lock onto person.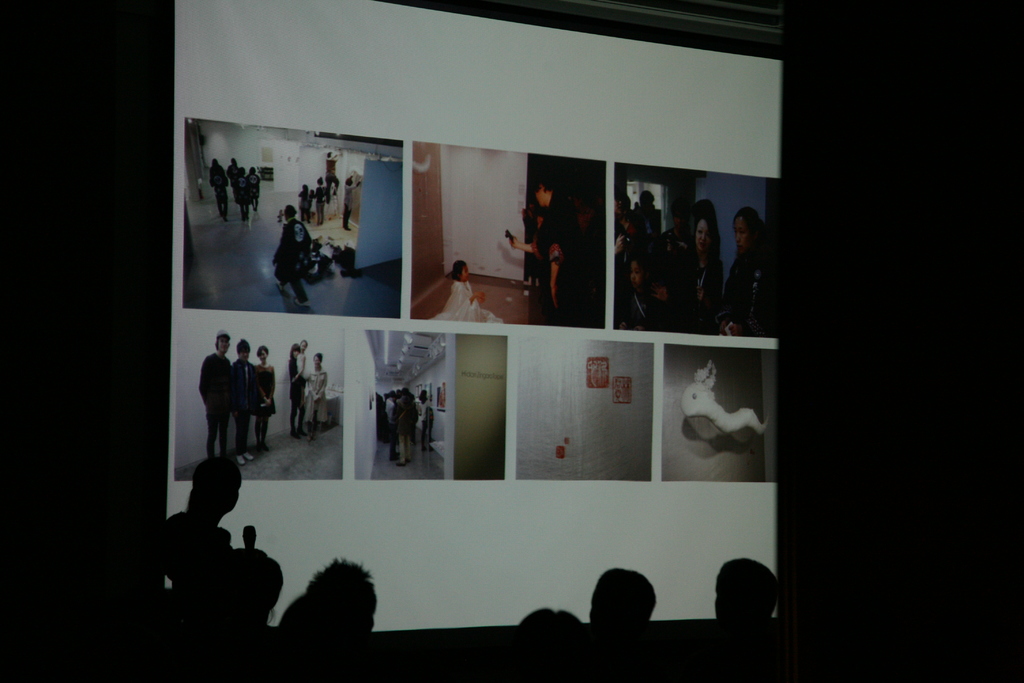
Locked: select_region(508, 174, 582, 324).
